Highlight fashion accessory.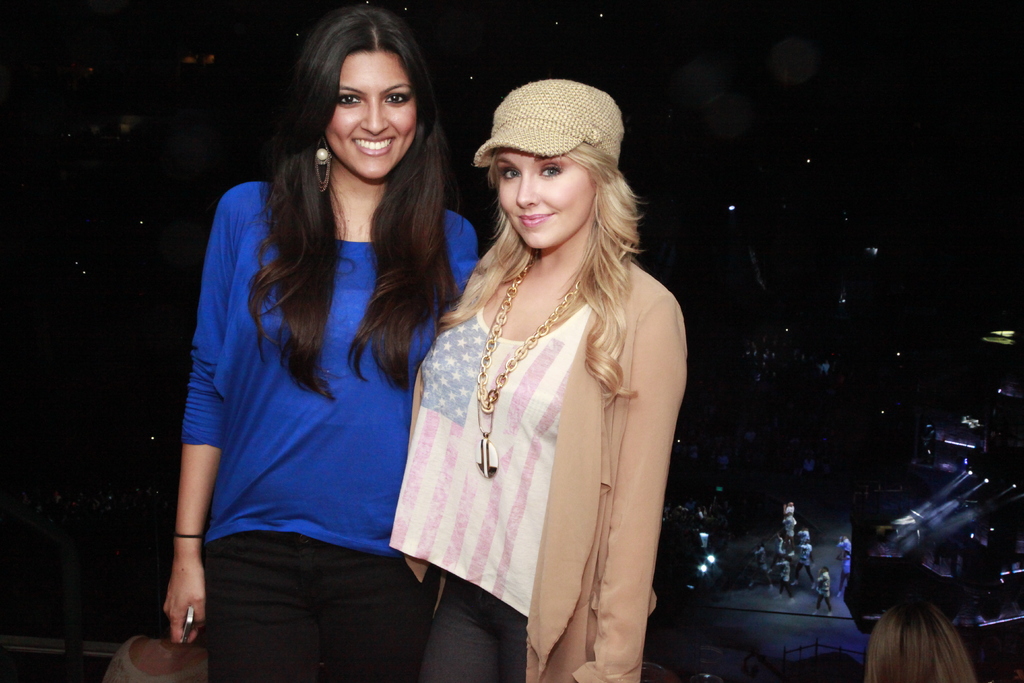
Highlighted region: Rect(174, 528, 199, 541).
